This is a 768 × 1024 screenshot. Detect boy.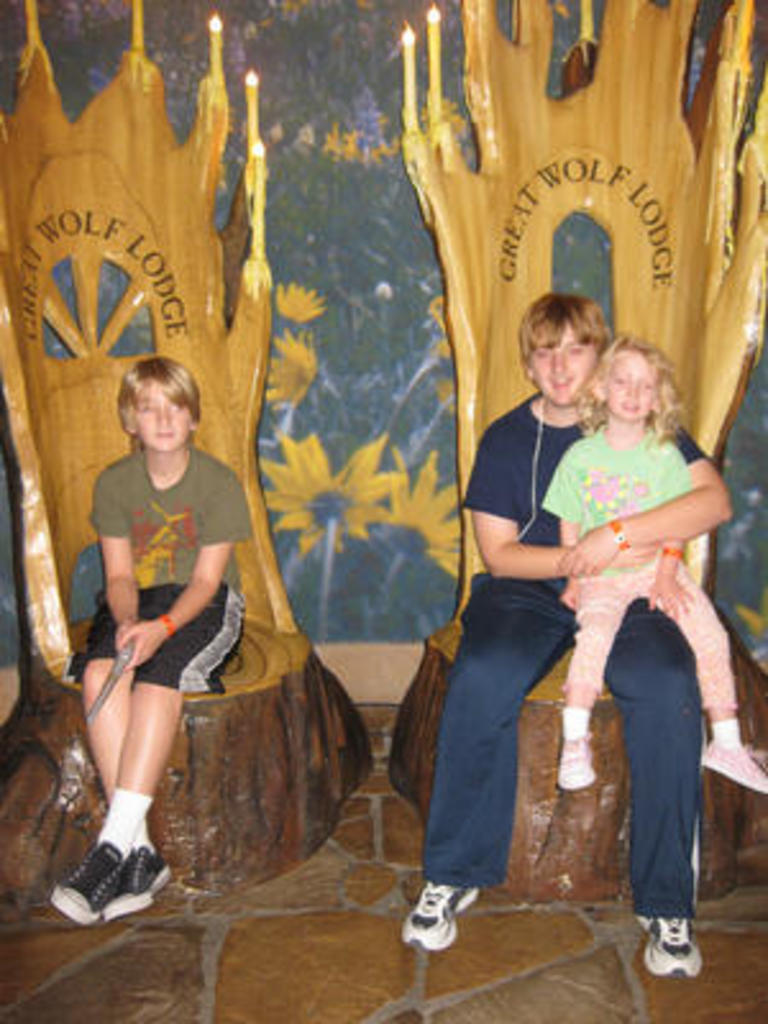
pyautogui.locateOnScreen(522, 325, 763, 804).
